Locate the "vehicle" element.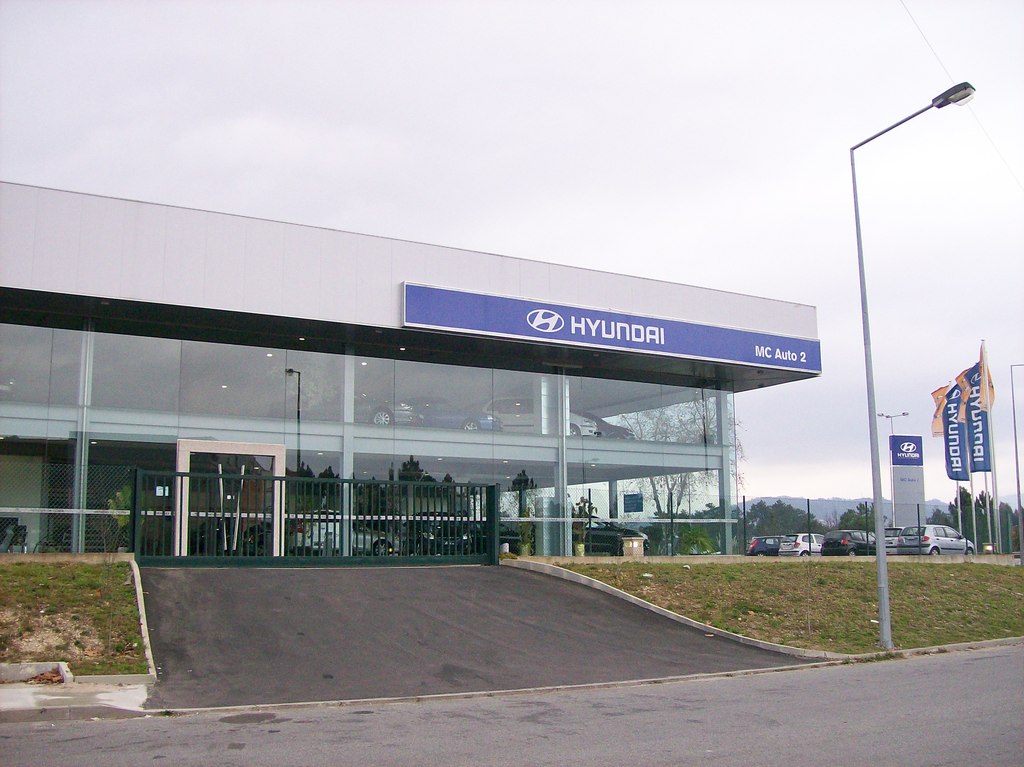
Element bbox: [x1=776, y1=531, x2=821, y2=556].
